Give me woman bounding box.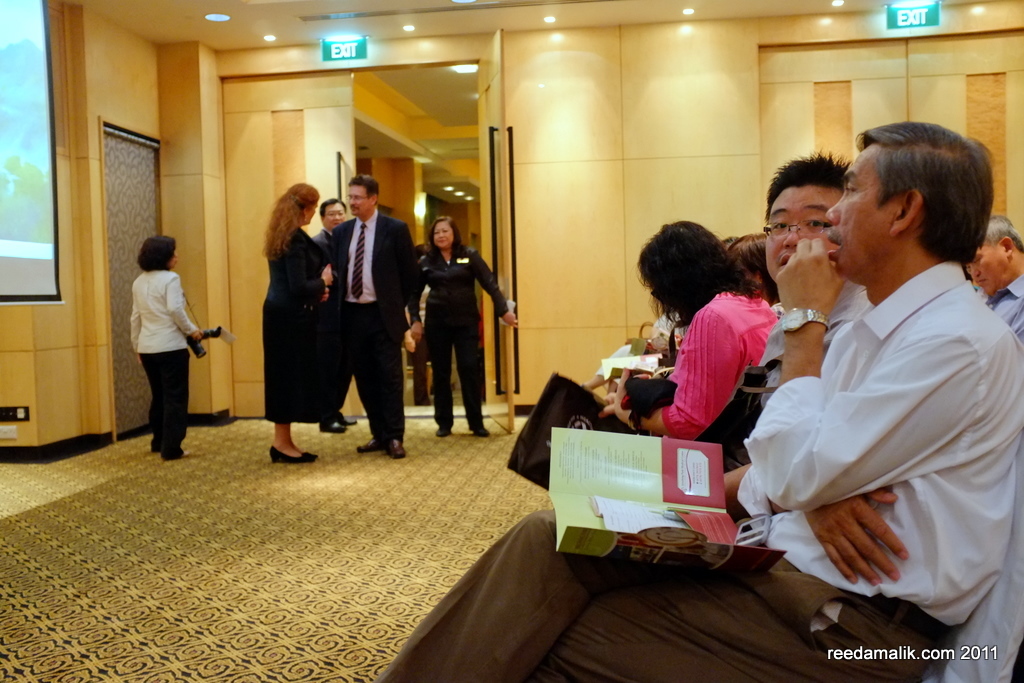
<bbox>602, 220, 778, 472</bbox>.
